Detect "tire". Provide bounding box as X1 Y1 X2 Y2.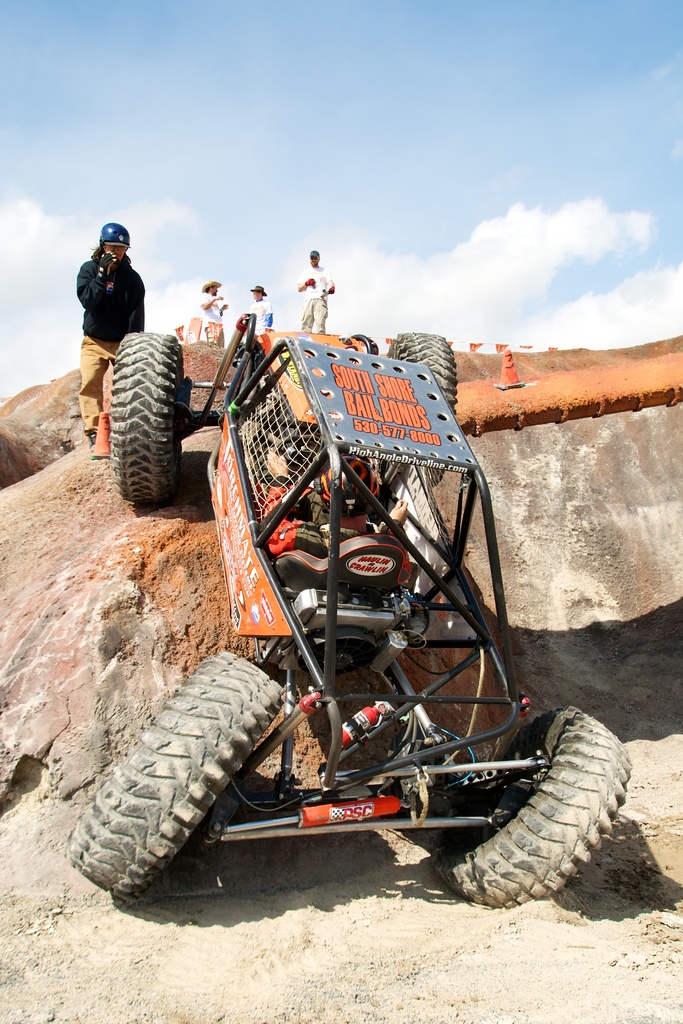
422 705 632 902.
